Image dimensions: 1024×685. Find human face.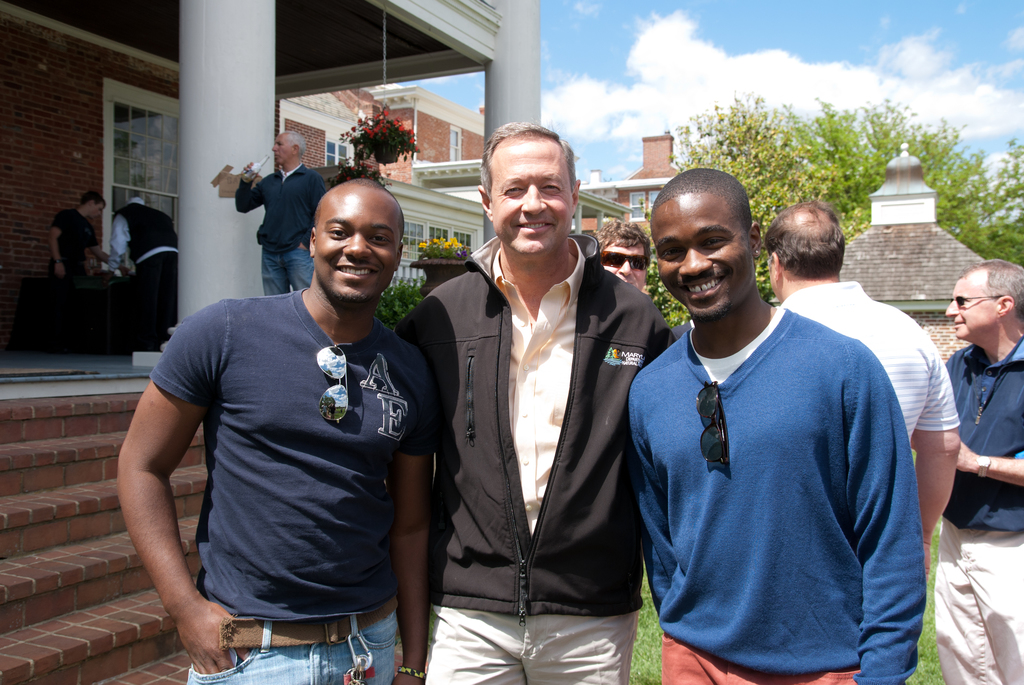
271,134,294,166.
